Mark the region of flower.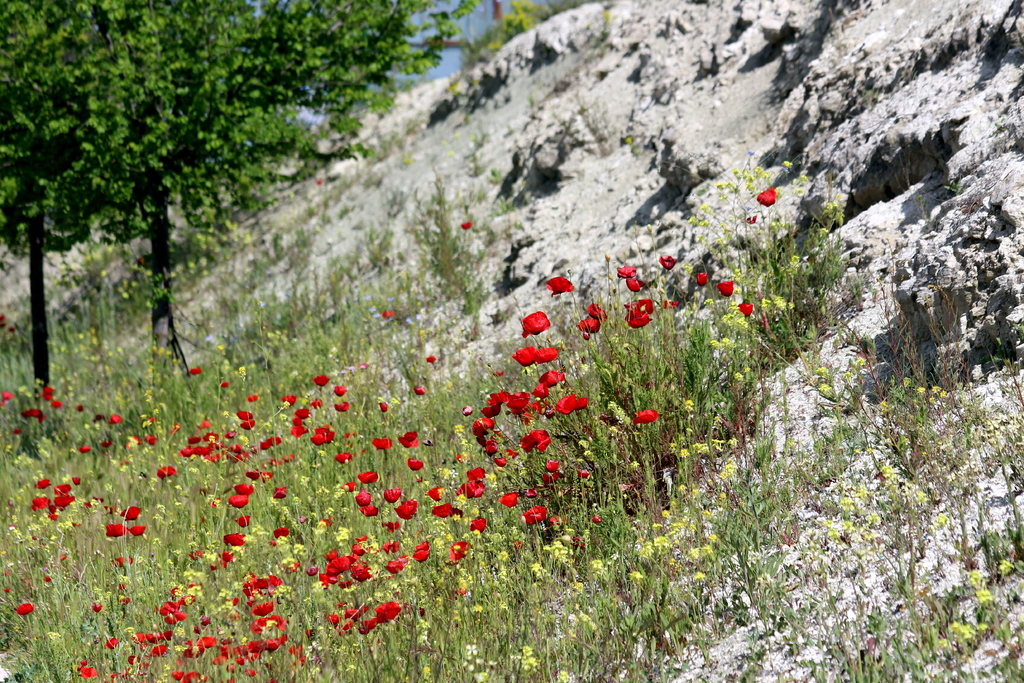
Region: (331, 385, 344, 398).
